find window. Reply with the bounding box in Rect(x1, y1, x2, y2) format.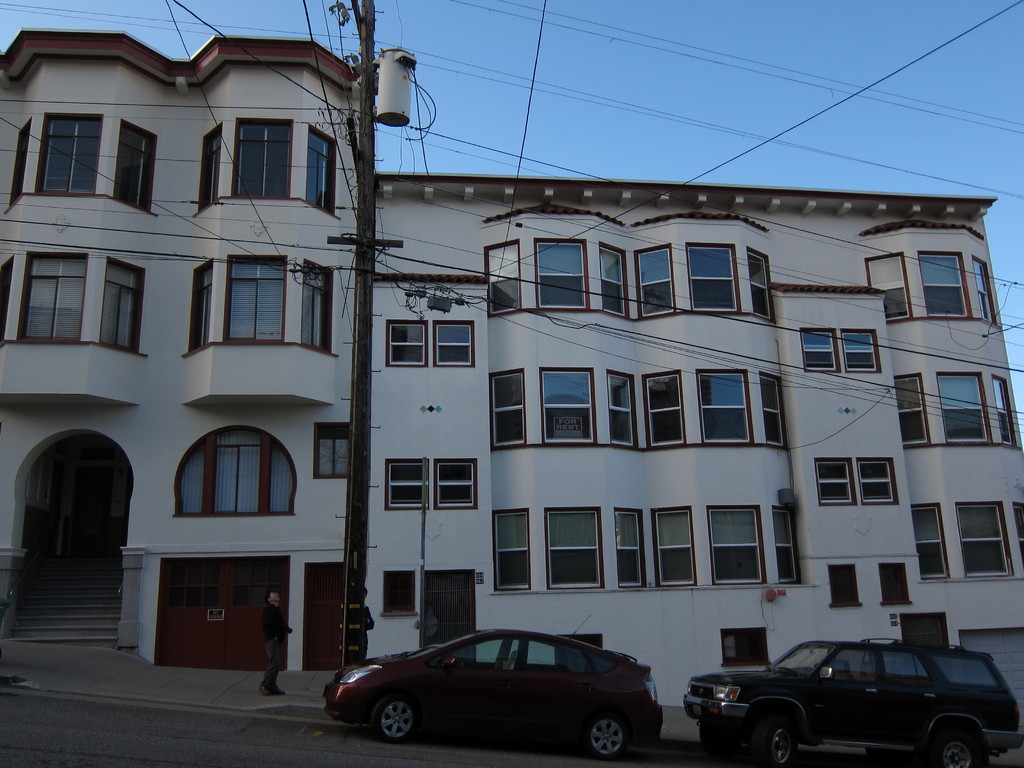
Rect(887, 376, 933, 445).
